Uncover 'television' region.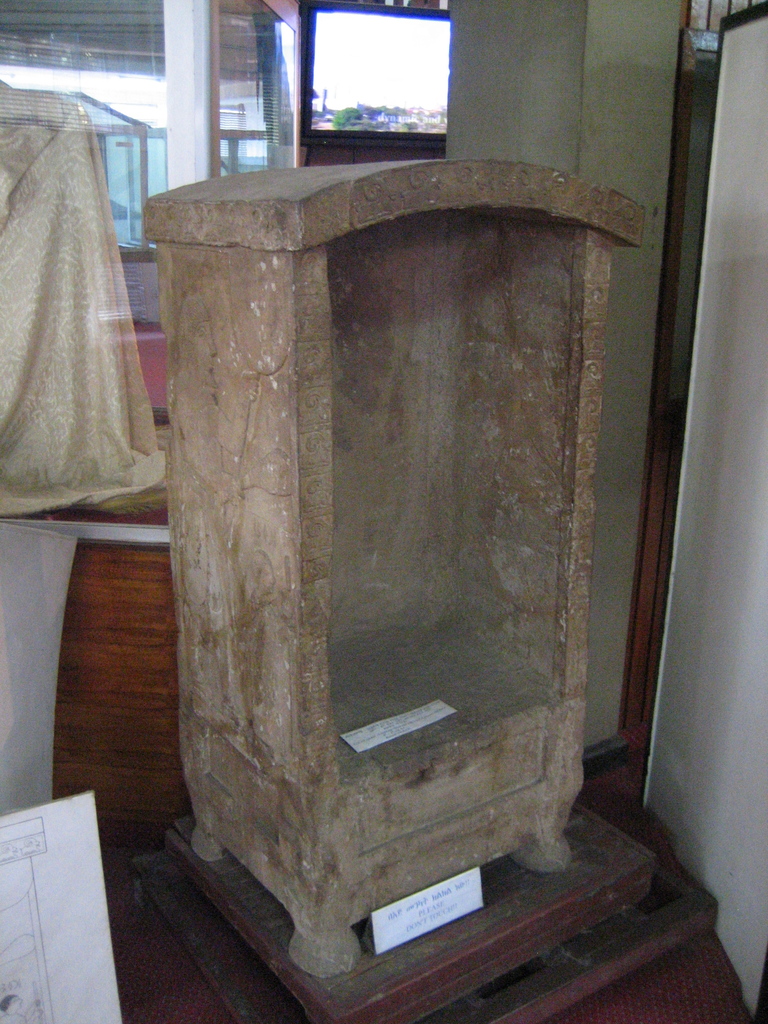
Uncovered: l=300, t=0, r=450, b=147.
